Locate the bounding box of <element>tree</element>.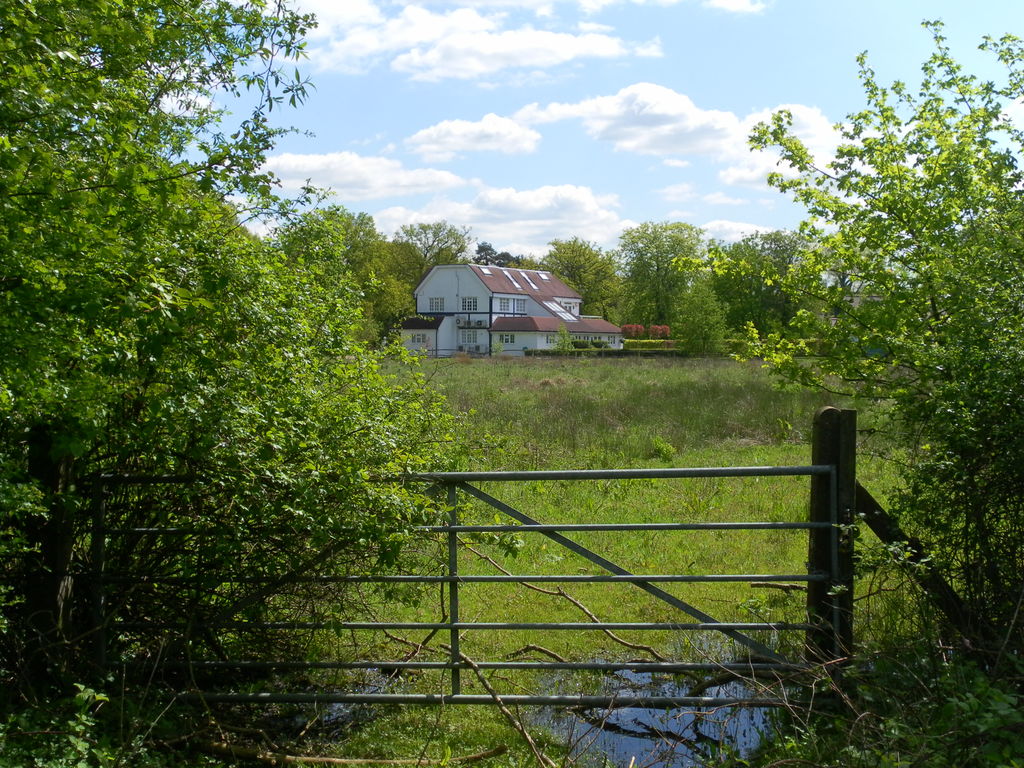
Bounding box: [x1=20, y1=61, x2=406, y2=696].
